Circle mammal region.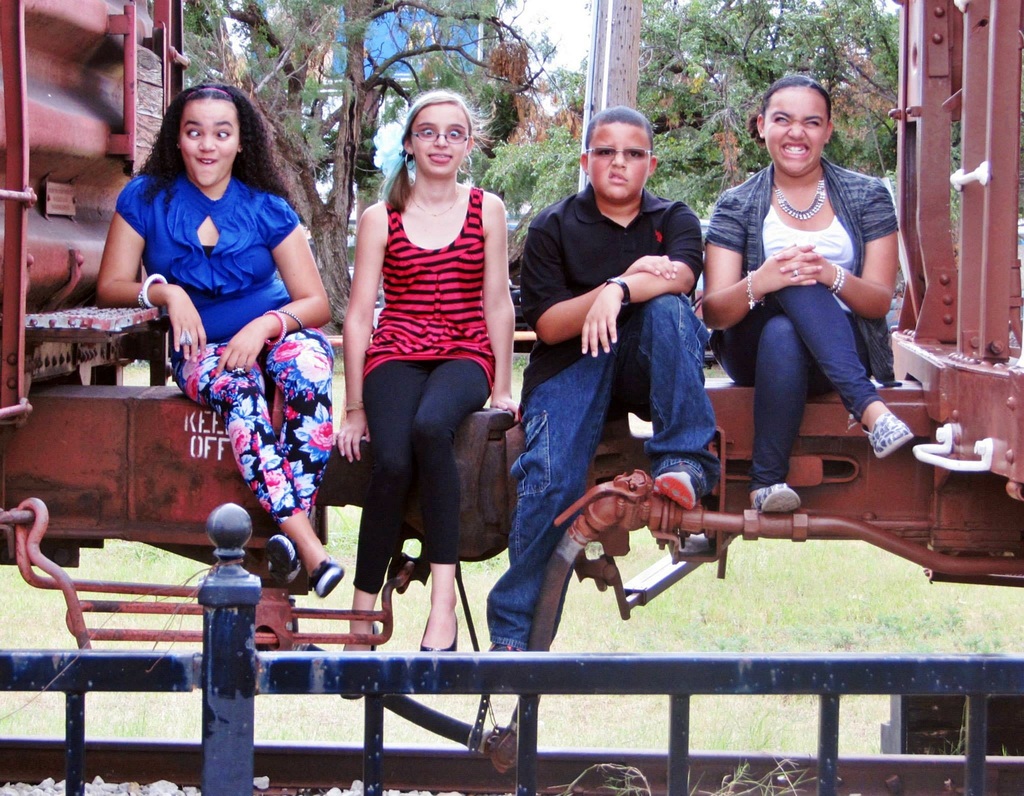
Region: (left=332, top=119, right=519, bottom=656).
